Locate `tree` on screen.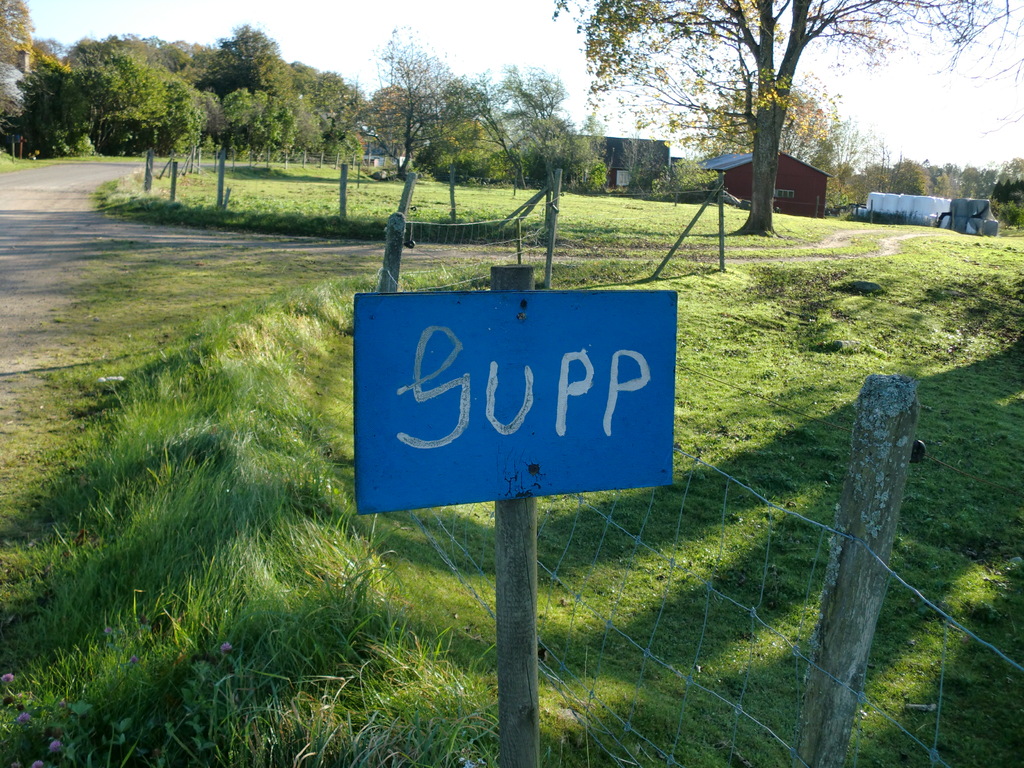
On screen at pyautogui.locateOnScreen(353, 22, 473, 182).
